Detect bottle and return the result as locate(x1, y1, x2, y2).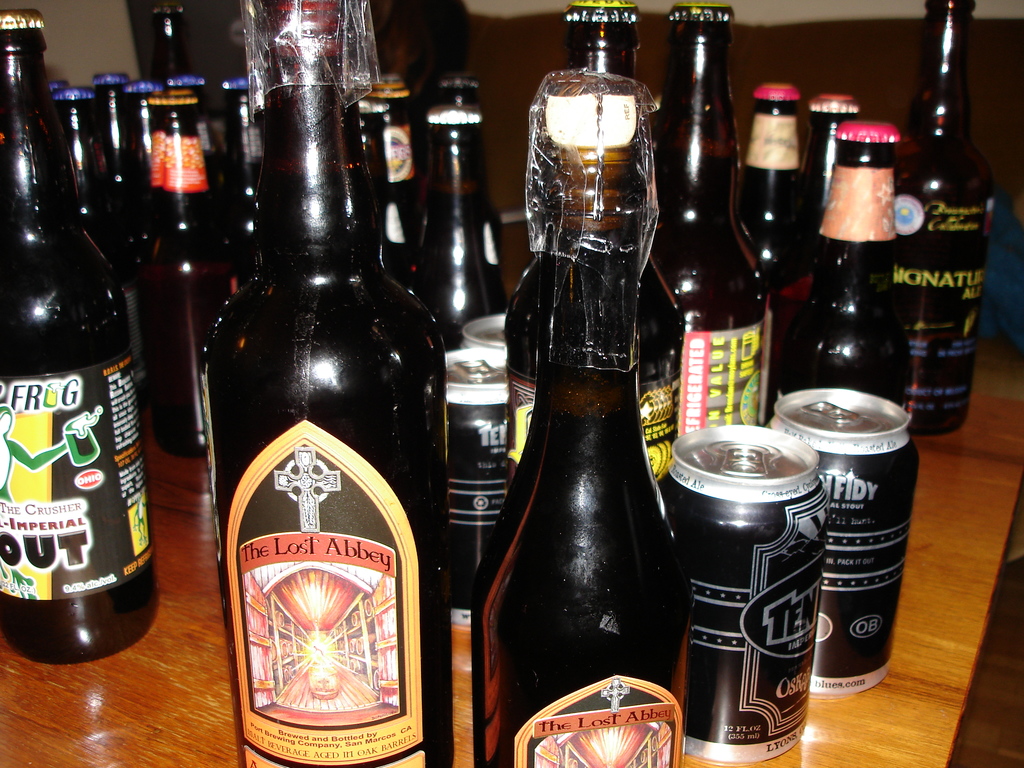
locate(147, 84, 250, 442).
